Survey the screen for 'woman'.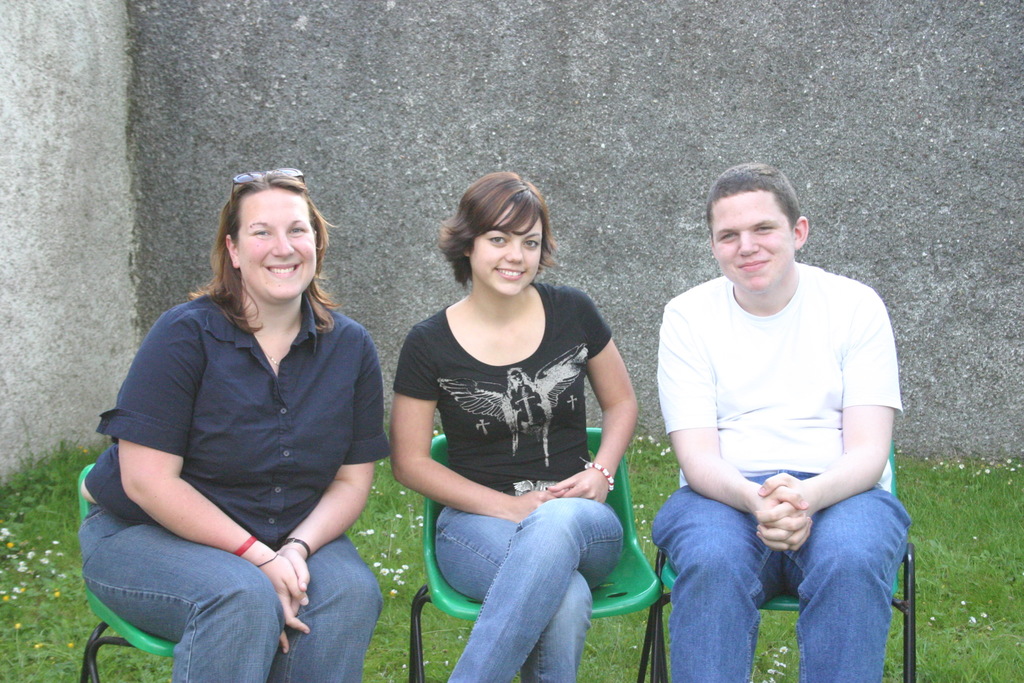
Survey found: 385:169:645:682.
